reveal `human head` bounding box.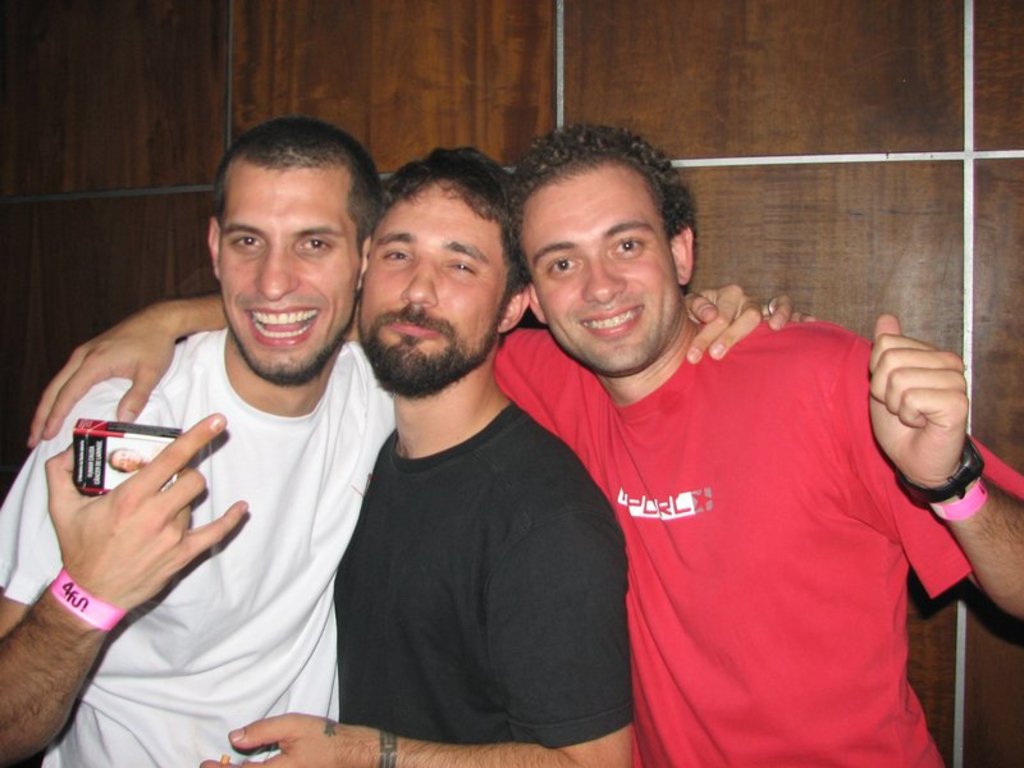
Revealed: region(356, 143, 531, 392).
